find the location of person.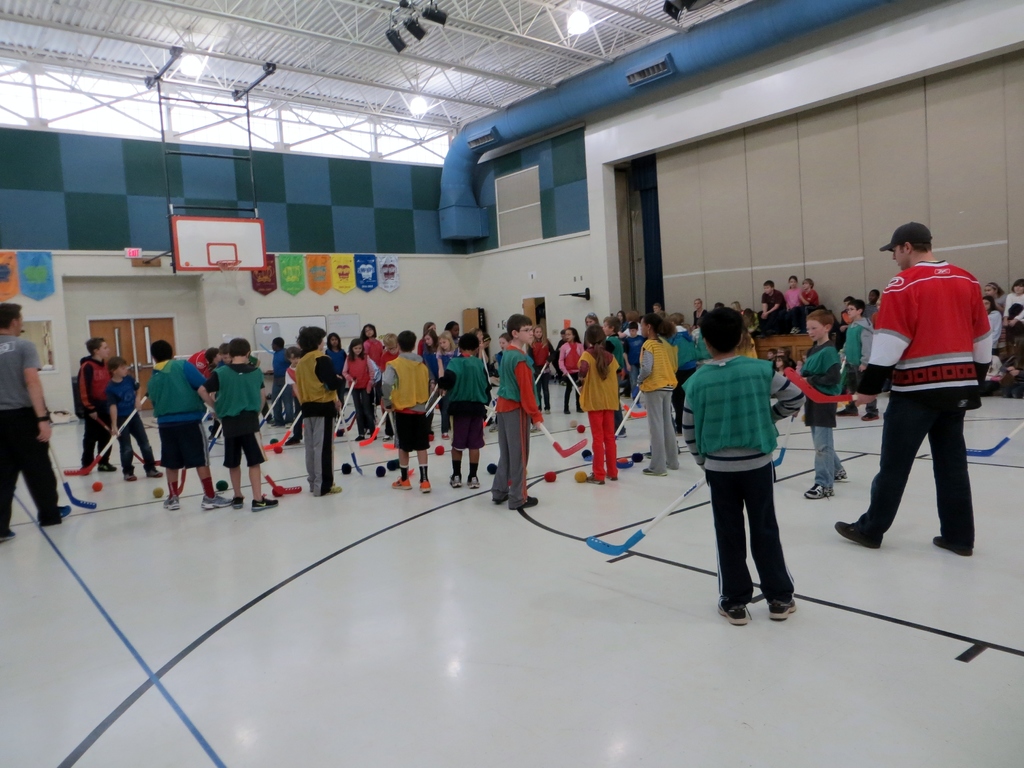
Location: x1=103 y1=358 x2=167 y2=483.
